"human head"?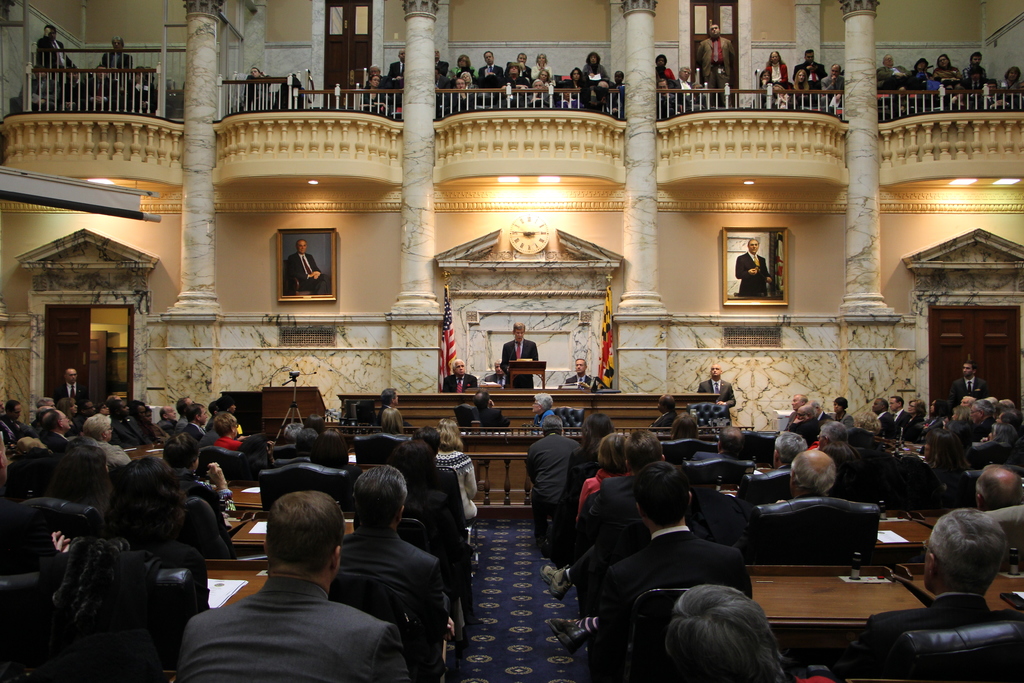
left=461, top=72, right=471, bottom=83
